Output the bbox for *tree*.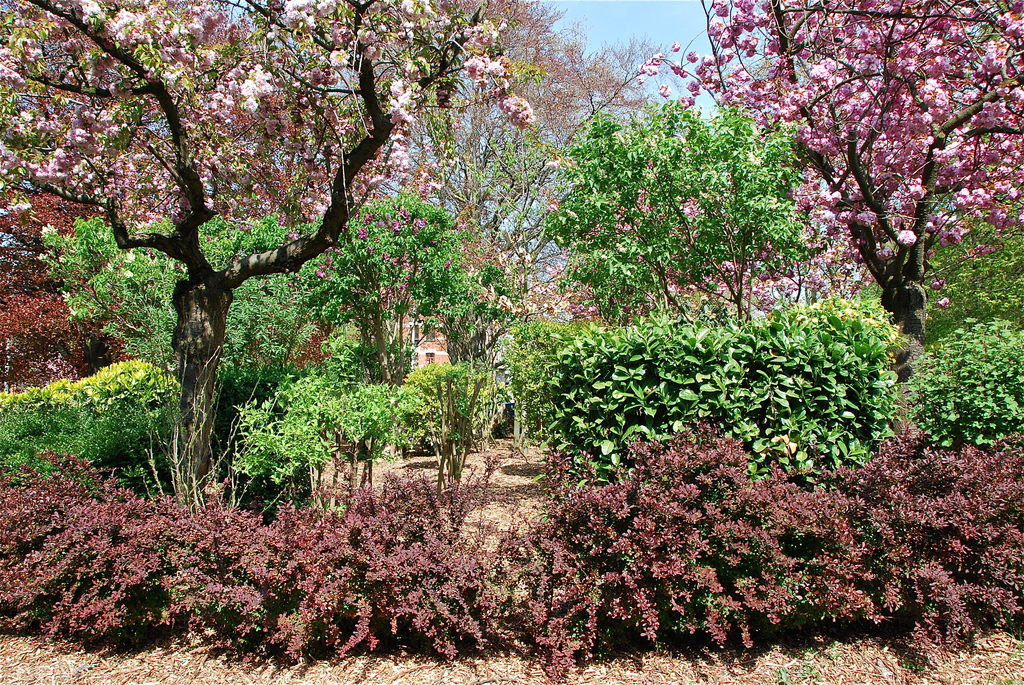
box=[622, 3, 1023, 462].
